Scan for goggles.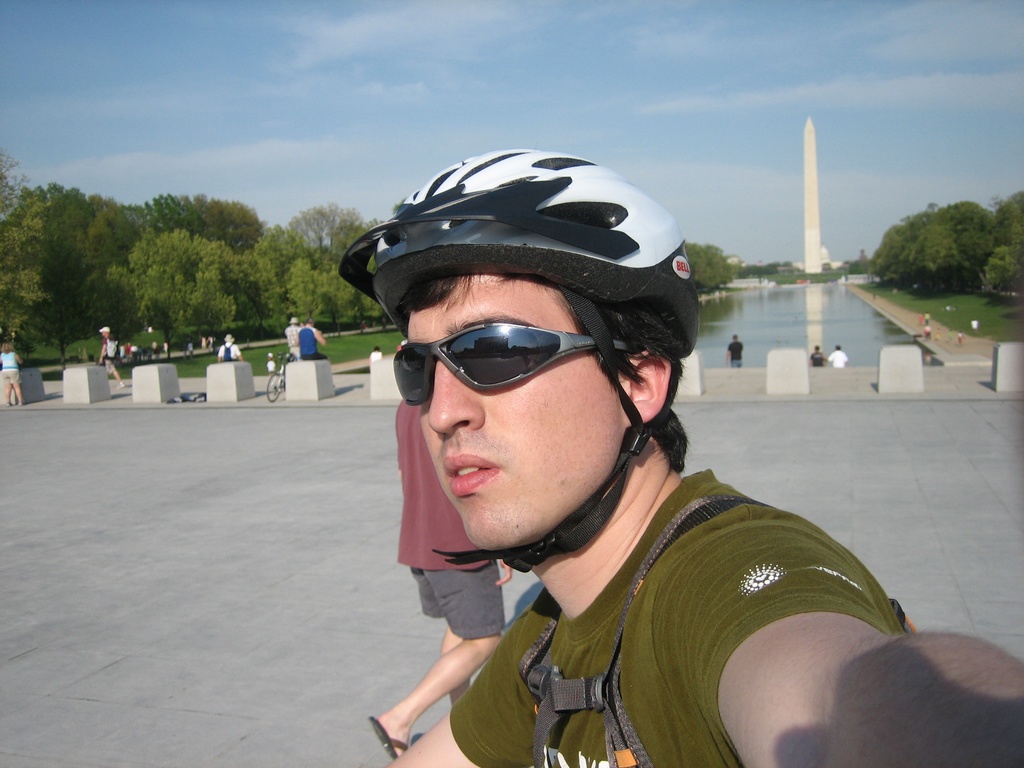
Scan result: bbox(382, 316, 649, 406).
